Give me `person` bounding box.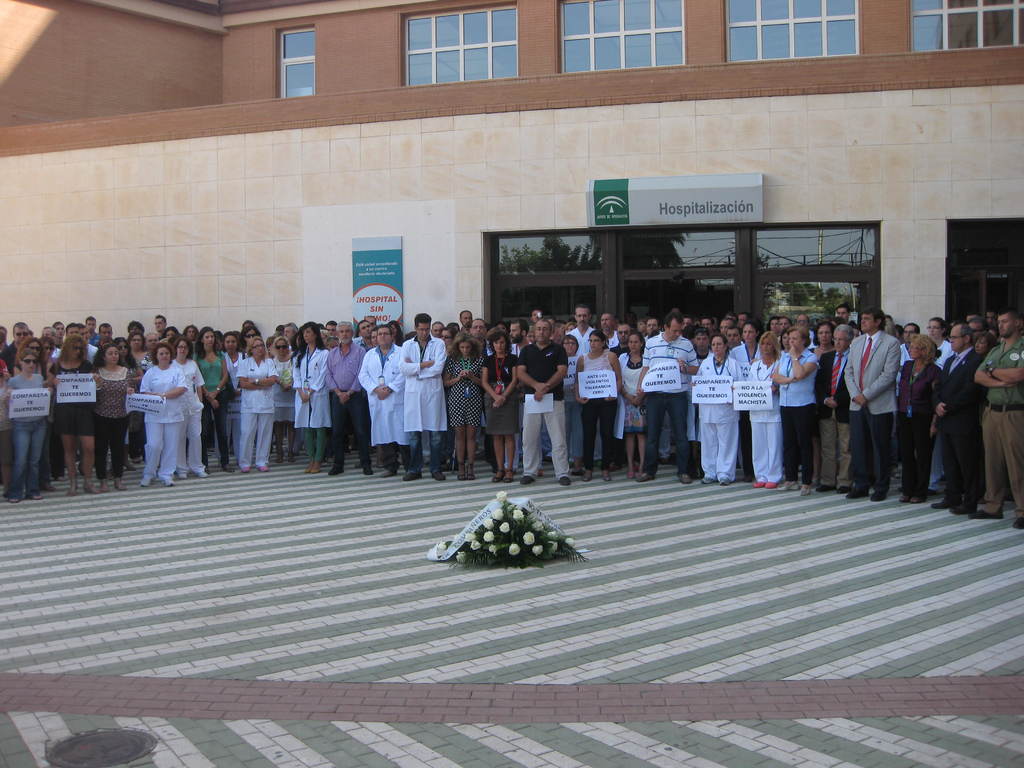
484 319 493 332.
